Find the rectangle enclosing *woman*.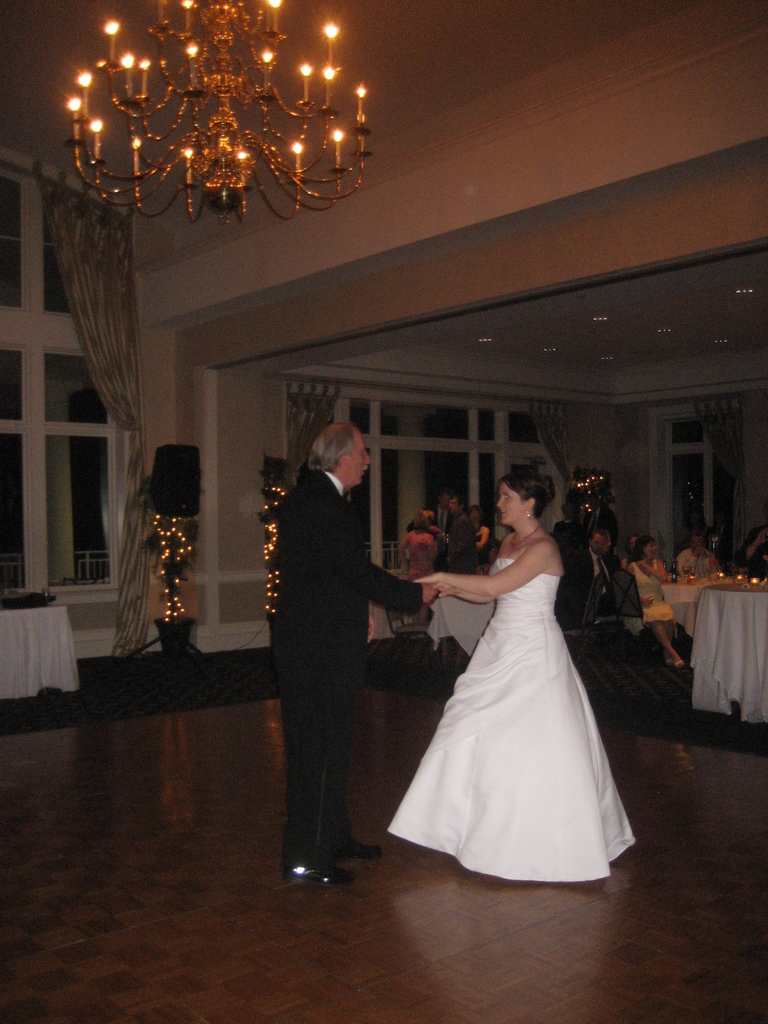
rect(403, 508, 439, 622).
